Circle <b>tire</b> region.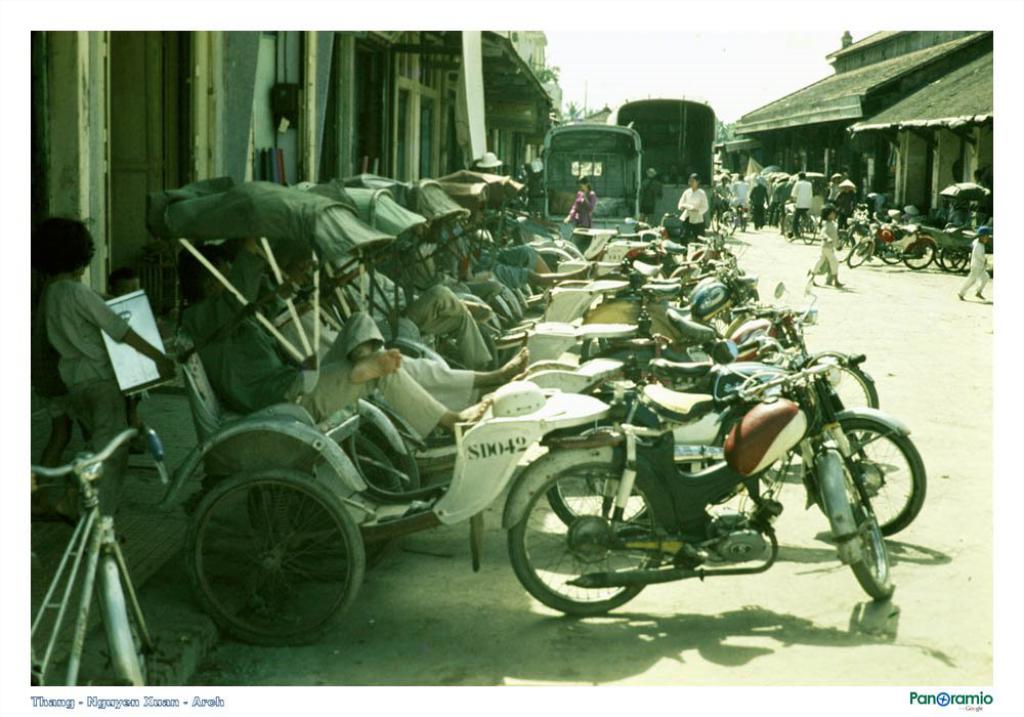
Region: locate(900, 236, 938, 272).
